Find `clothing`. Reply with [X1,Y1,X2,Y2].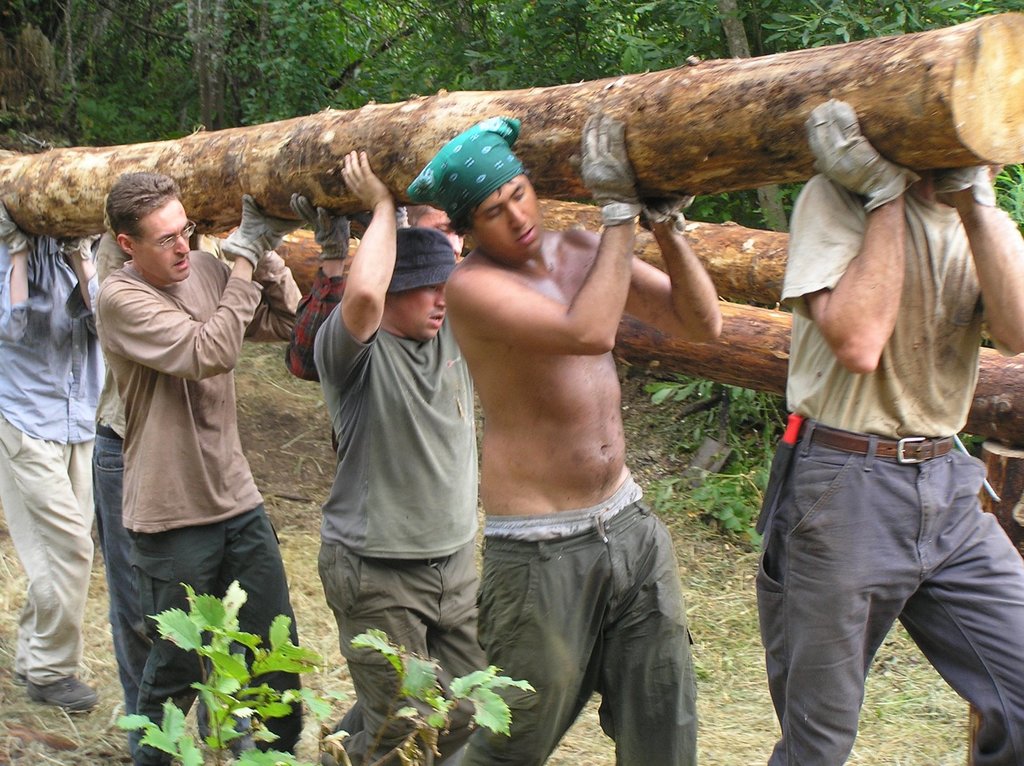
[314,293,486,765].
